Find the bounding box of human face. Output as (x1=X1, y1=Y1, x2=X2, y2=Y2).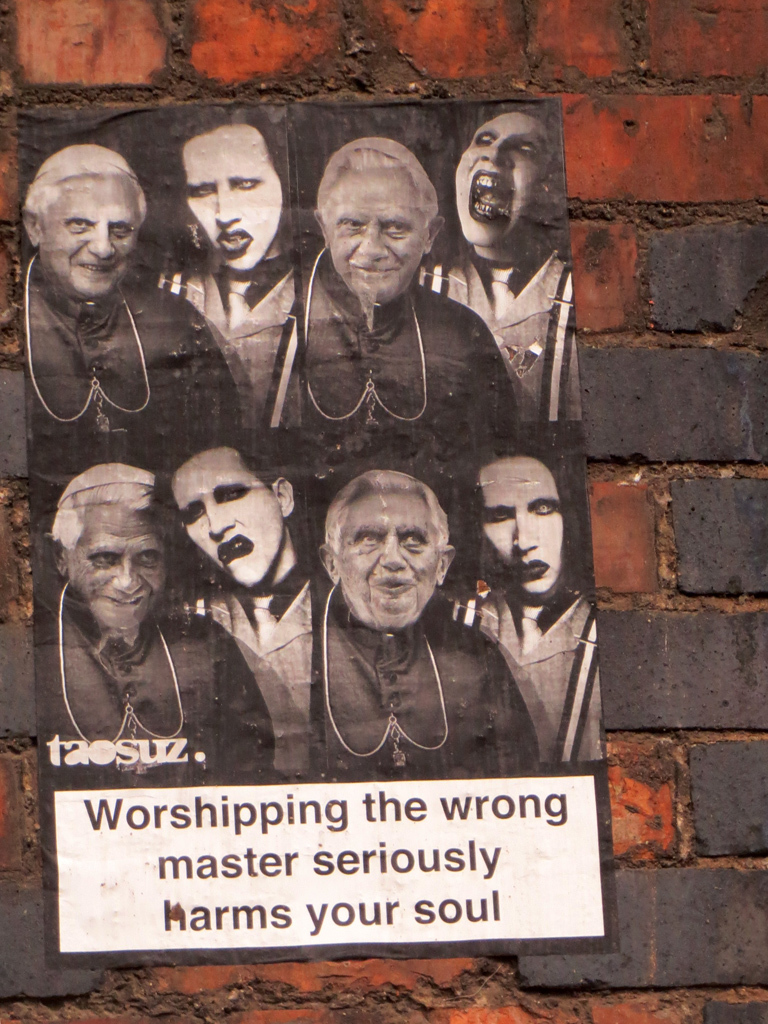
(x1=66, y1=494, x2=176, y2=634).
